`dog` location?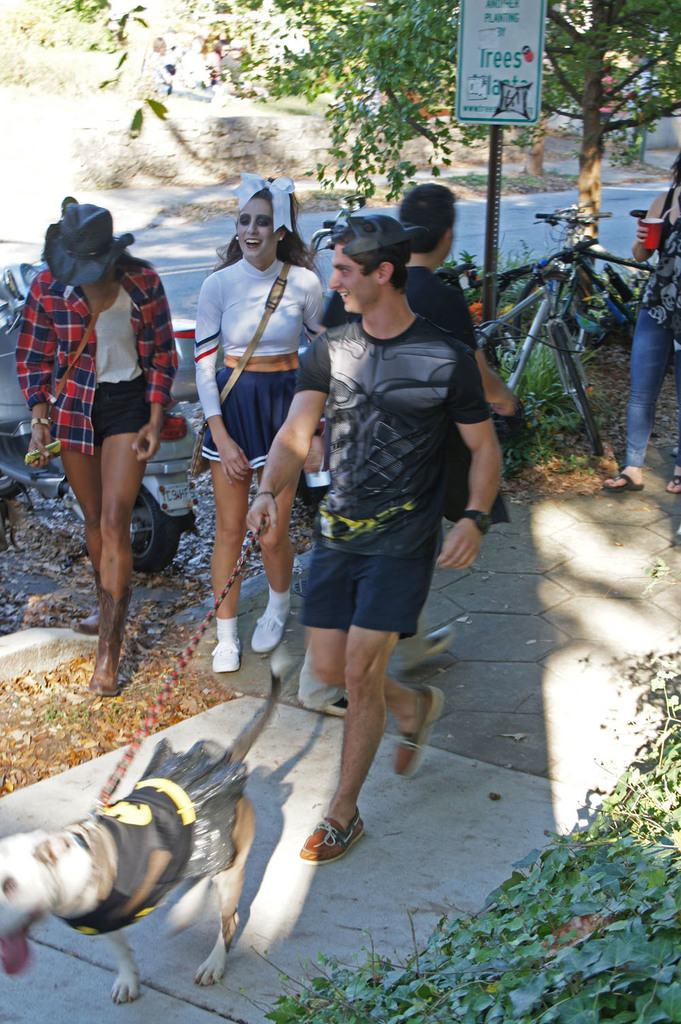
locate(0, 658, 287, 1007)
